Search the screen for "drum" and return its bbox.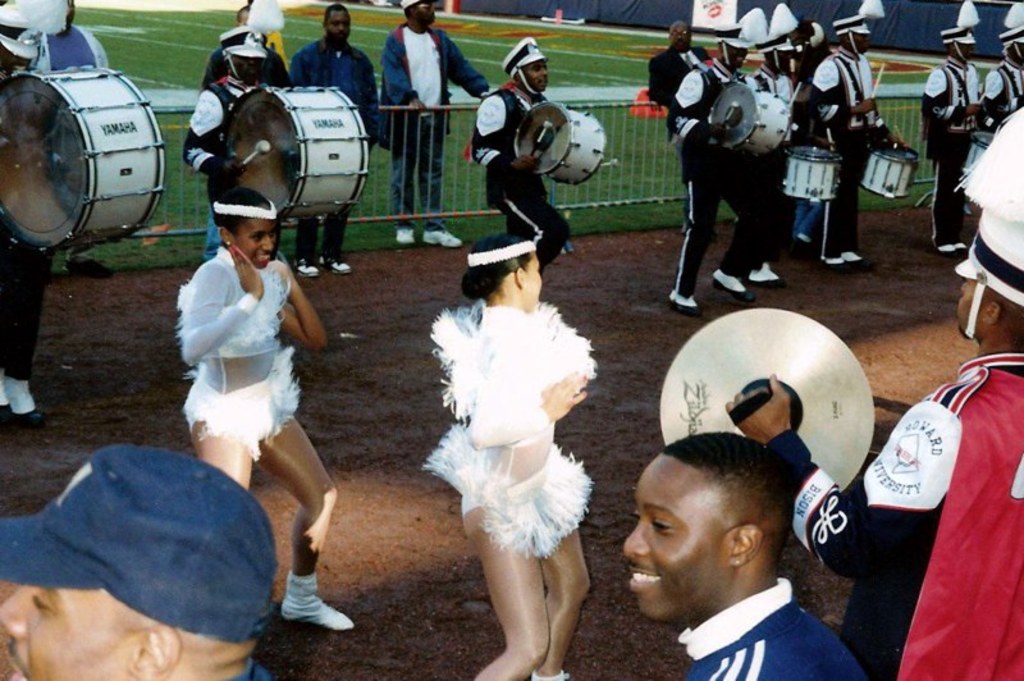
Found: <box>517,102,608,187</box>.
